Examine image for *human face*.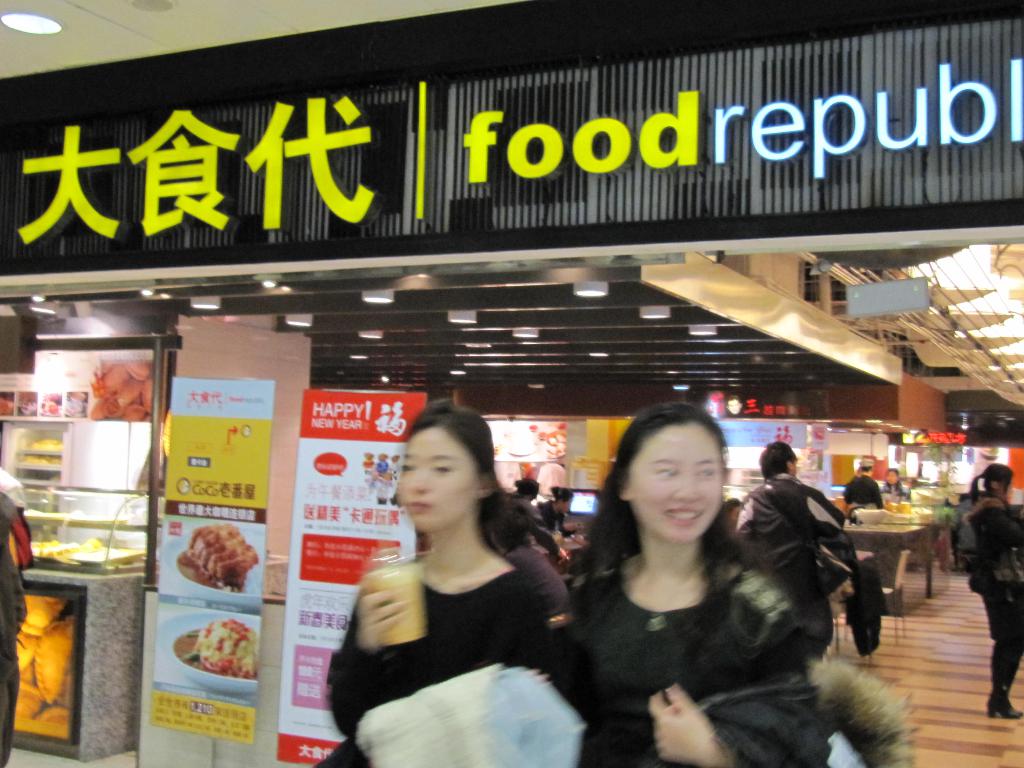
Examination result: <box>629,437,727,544</box>.
